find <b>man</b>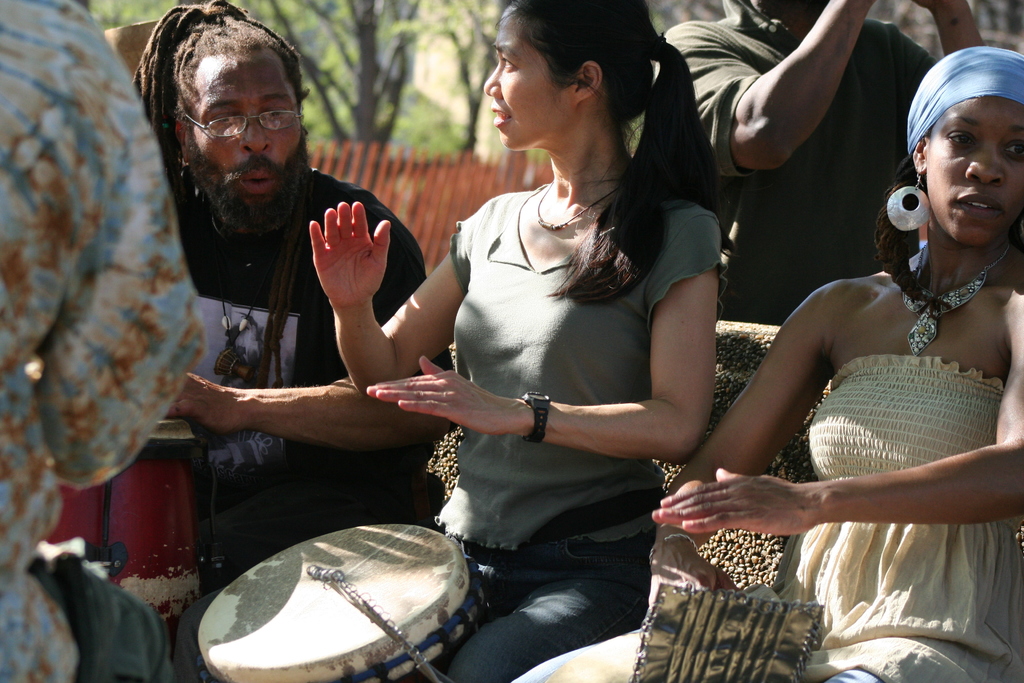
[107,35,429,499]
